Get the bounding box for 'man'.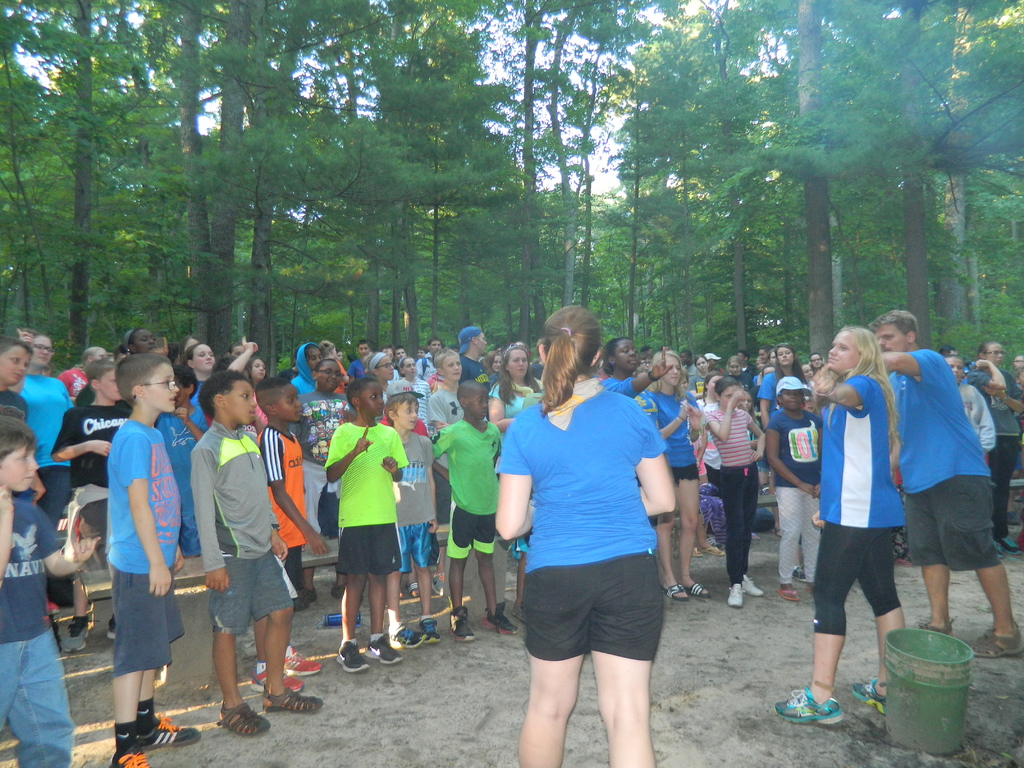
locate(678, 348, 696, 379).
